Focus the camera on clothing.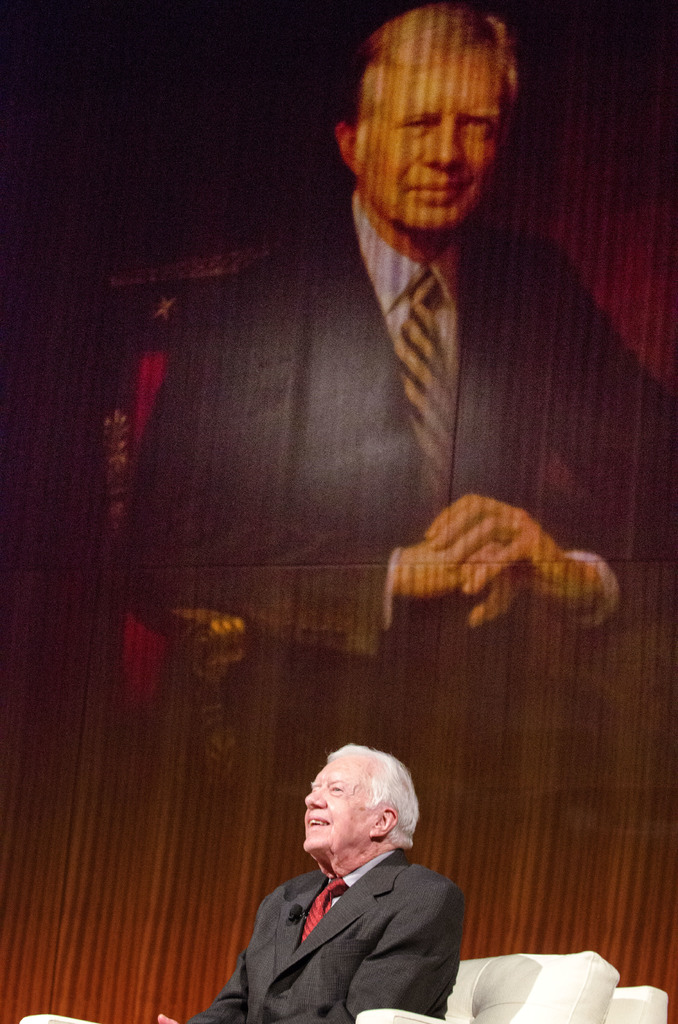
Focus region: 207 817 472 1023.
